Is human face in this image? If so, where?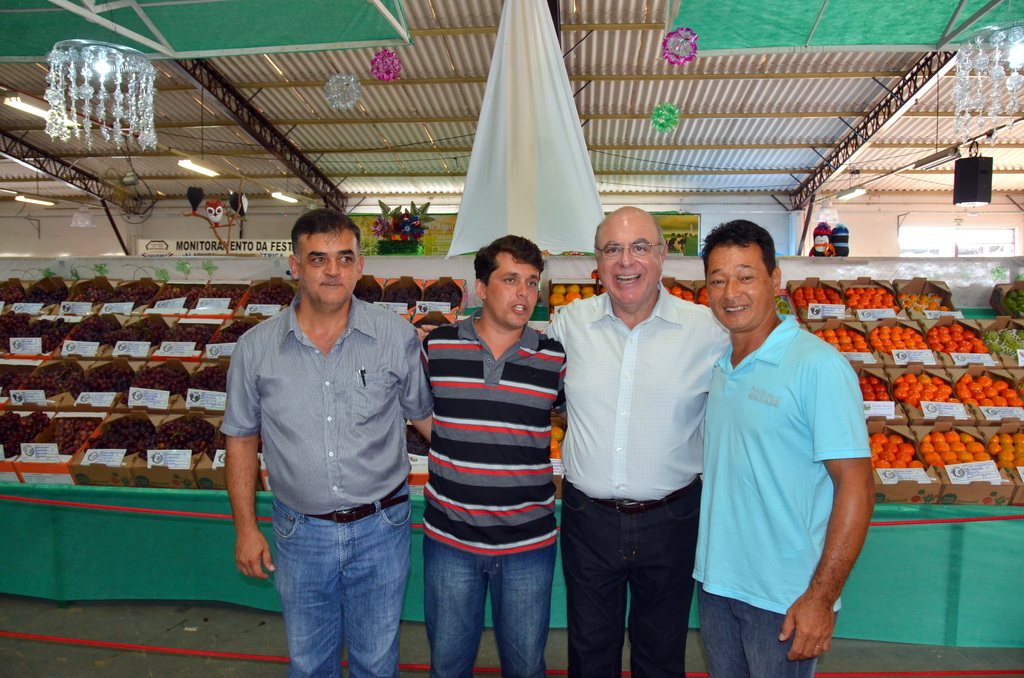
Yes, at locate(708, 238, 772, 330).
